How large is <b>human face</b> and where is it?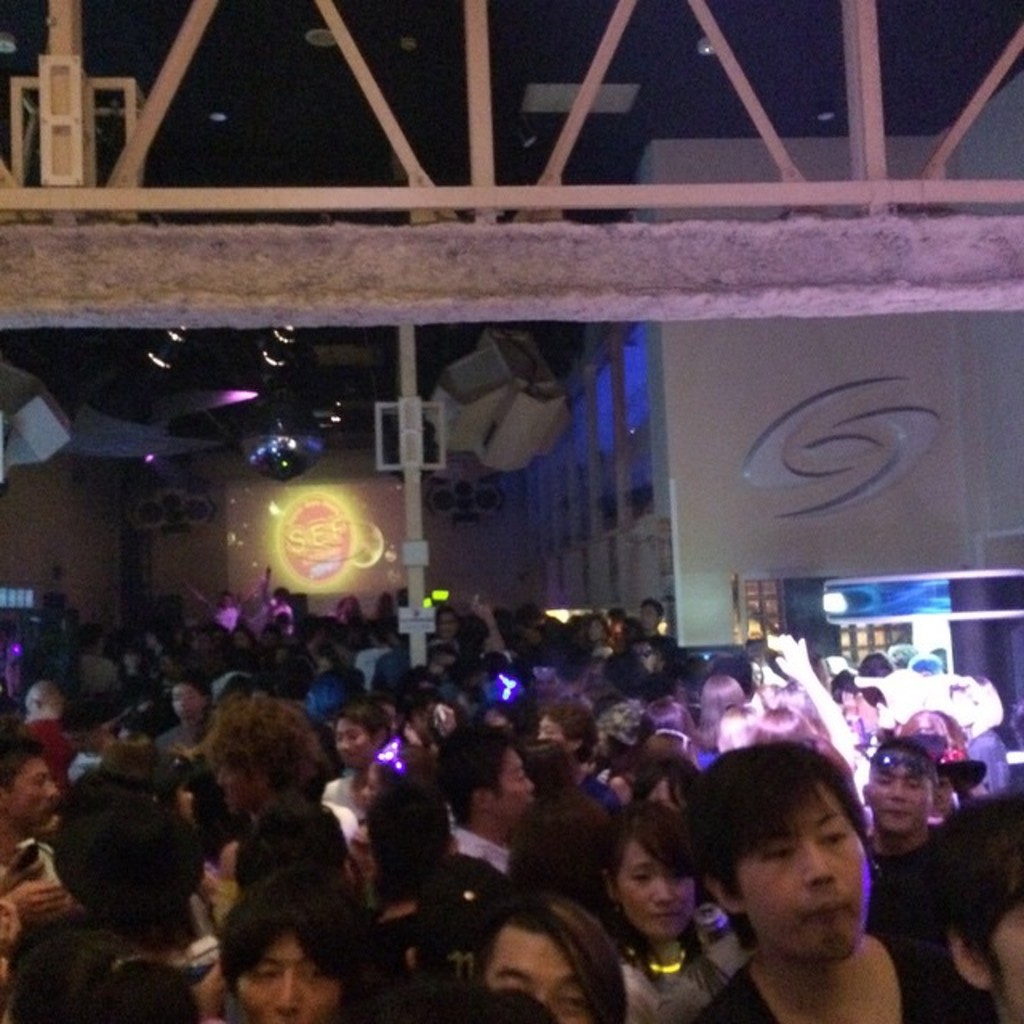
Bounding box: rect(163, 672, 203, 715).
